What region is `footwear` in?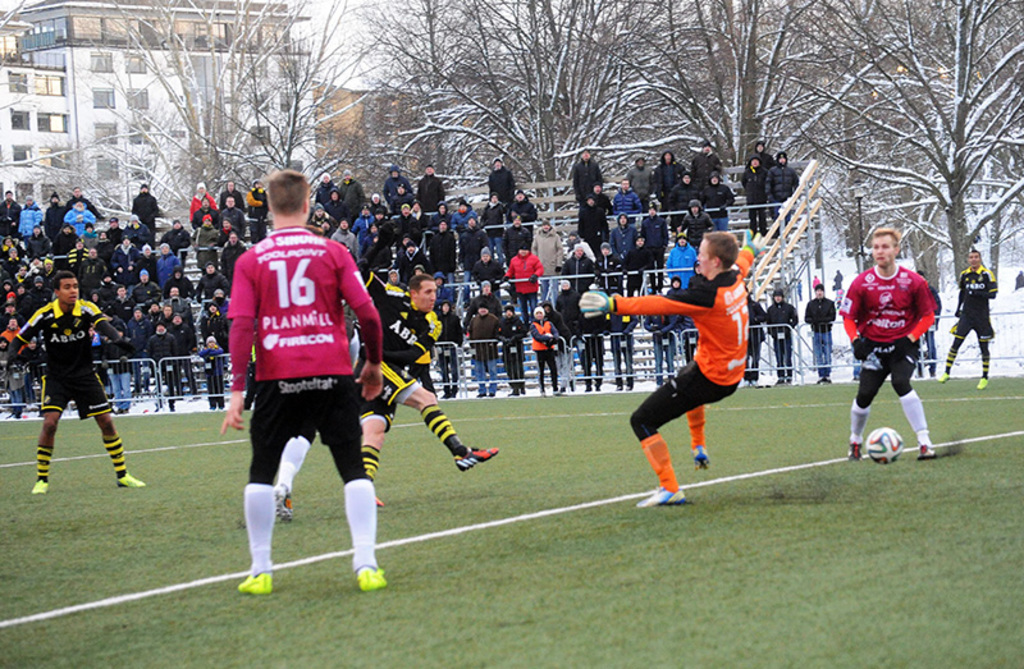
locate(627, 384, 635, 389).
